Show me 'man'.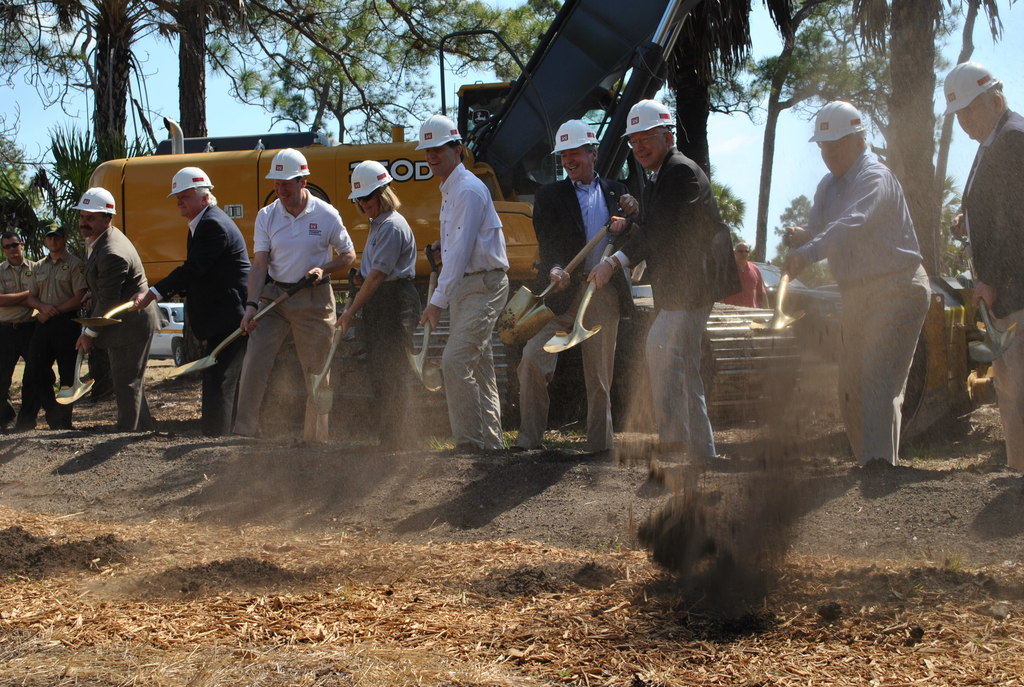
'man' is here: <bbox>10, 229, 87, 434</bbox>.
